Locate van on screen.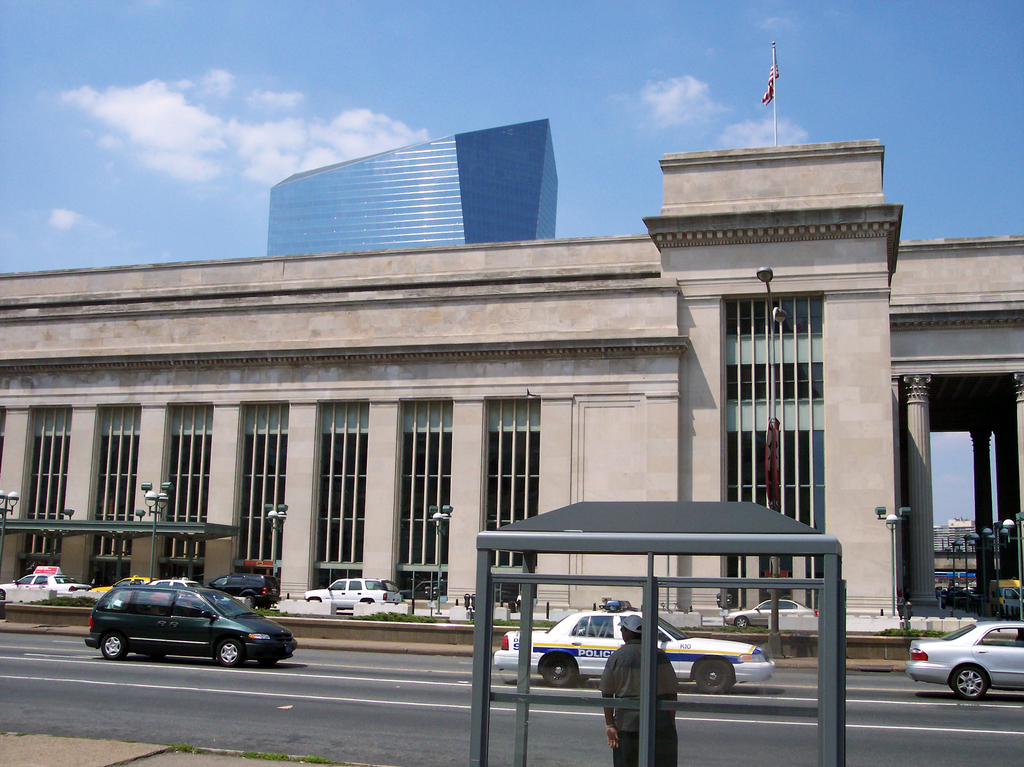
On screen at locate(207, 571, 280, 610).
